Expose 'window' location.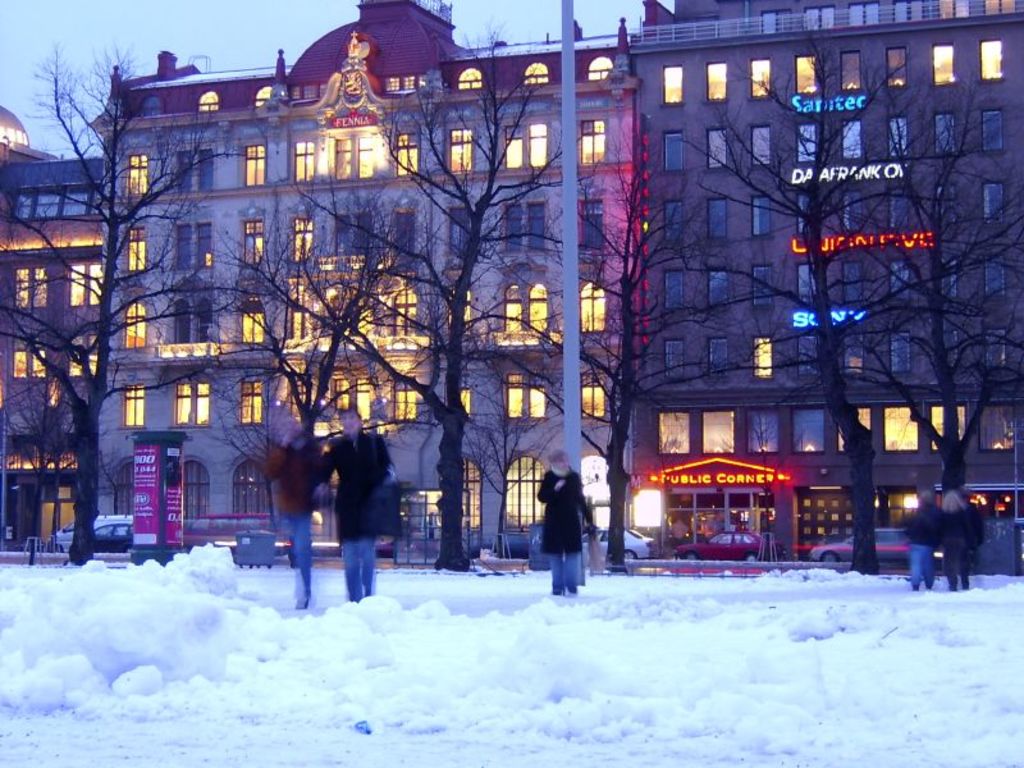
Exposed at {"x1": 582, "y1": 372, "x2": 607, "y2": 421}.
